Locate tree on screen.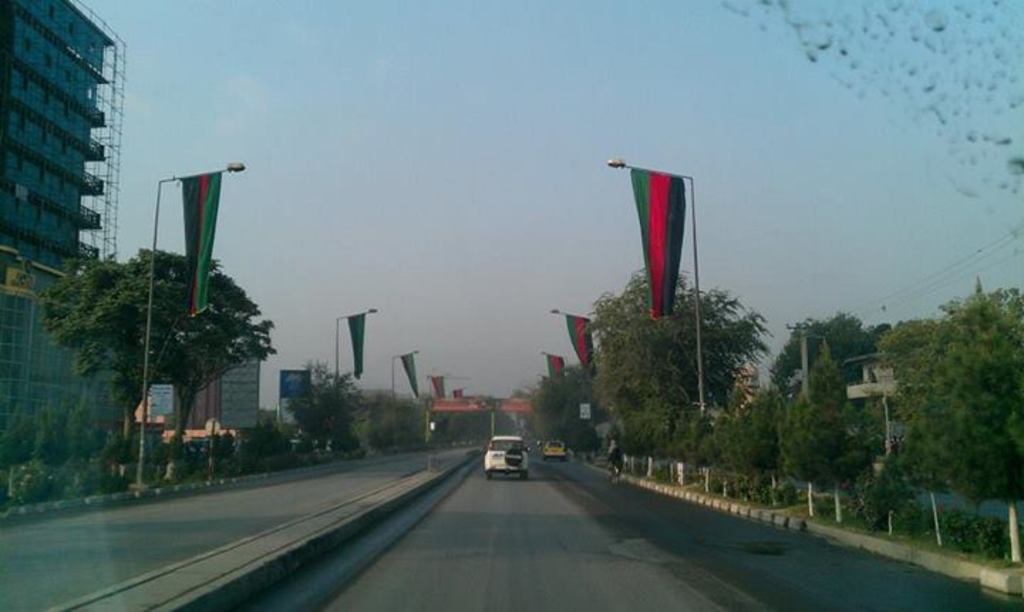
On screen at (x1=368, y1=373, x2=442, y2=465).
